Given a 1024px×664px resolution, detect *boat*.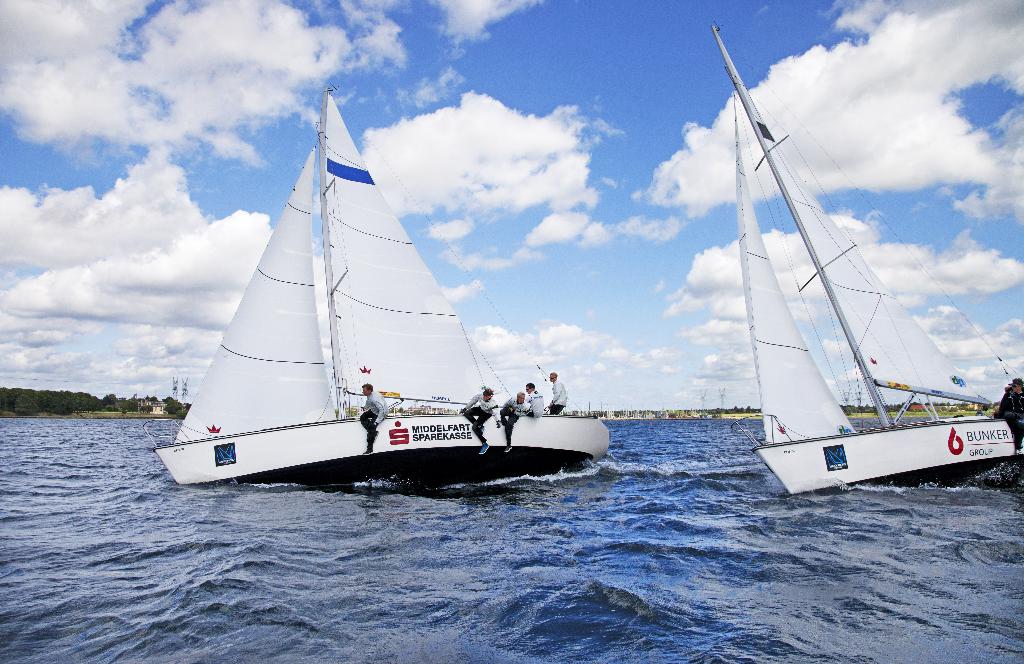
rect(714, 19, 1023, 511).
